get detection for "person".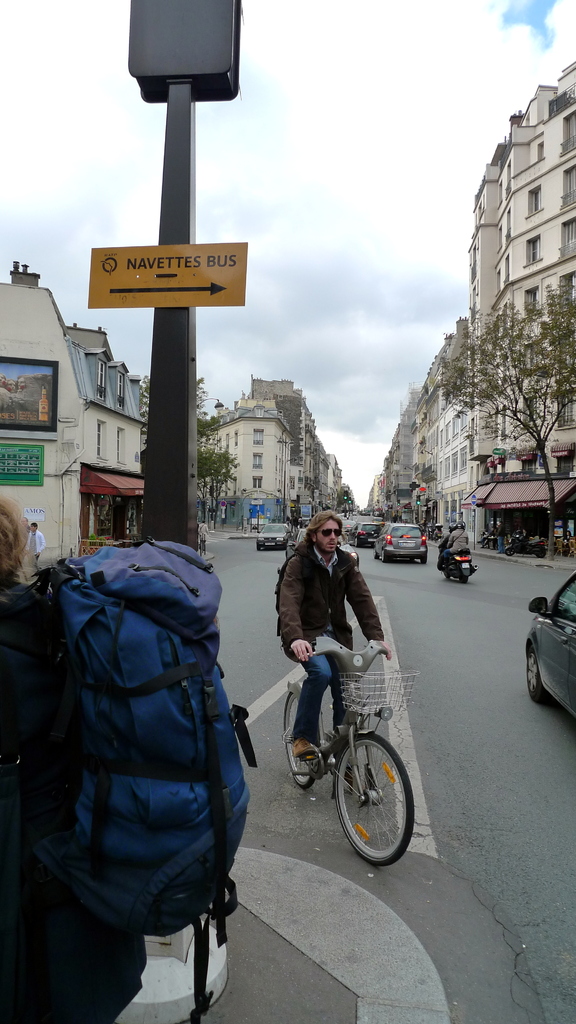
Detection: [444, 524, 472, 567].
